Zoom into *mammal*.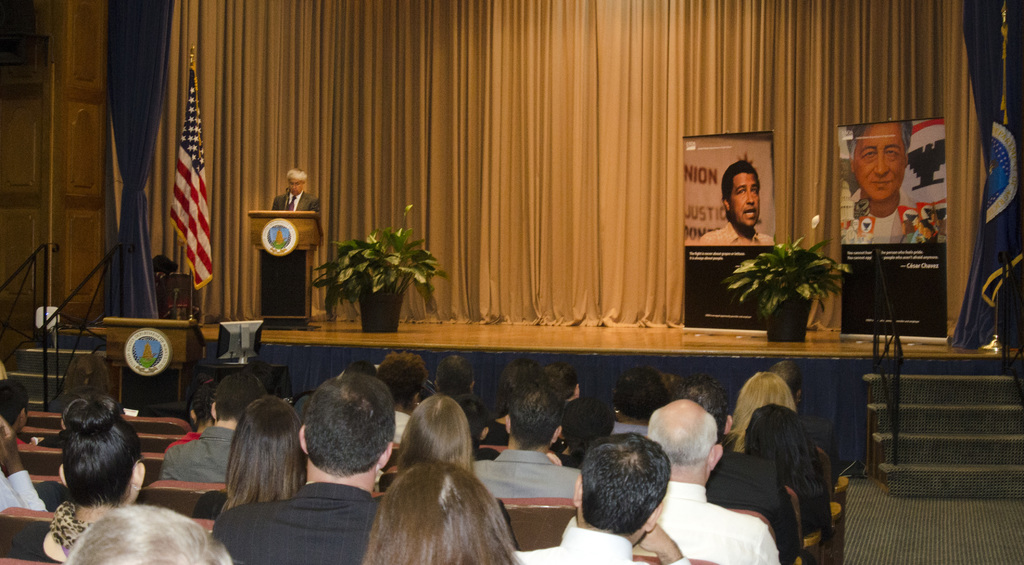
Zoom target: <box>435,352,480,412</box>.
